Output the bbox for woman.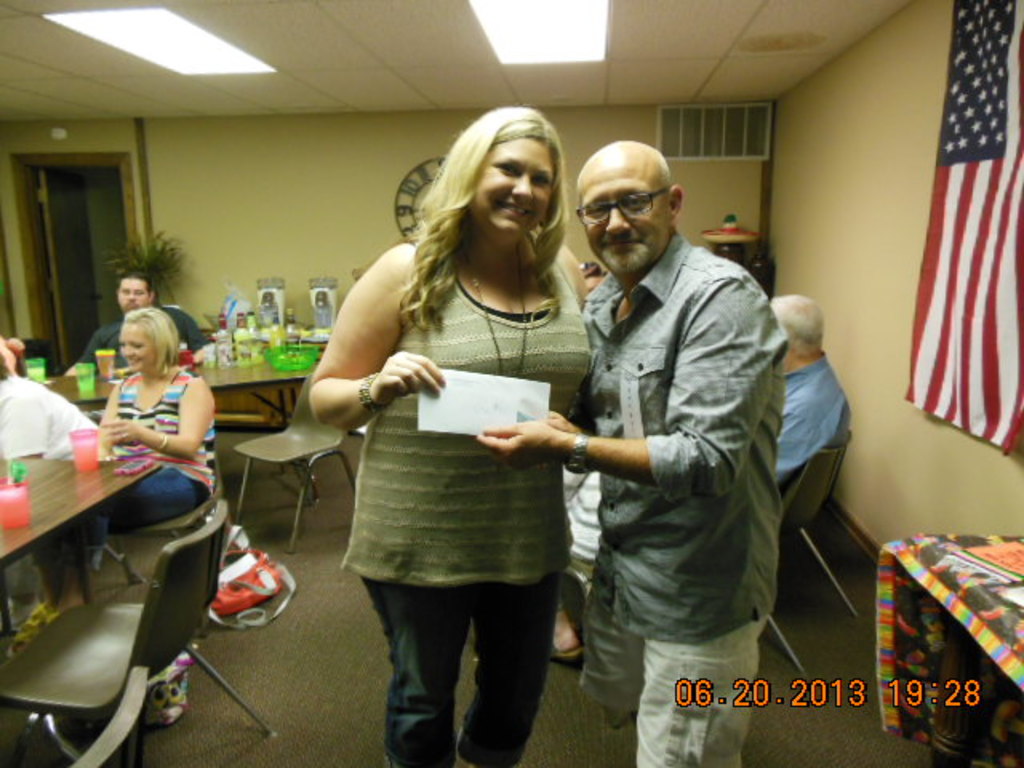
(306, 139, 597, 726).
